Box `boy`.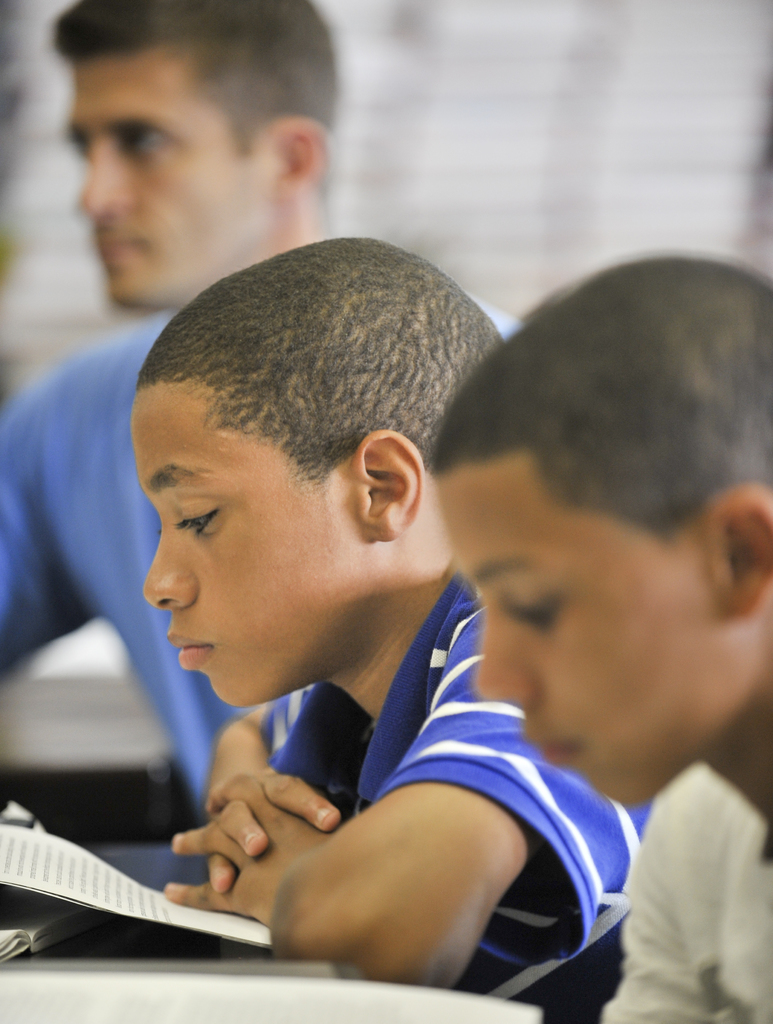
[left=432, top=253, right=772, bottom=1023].
